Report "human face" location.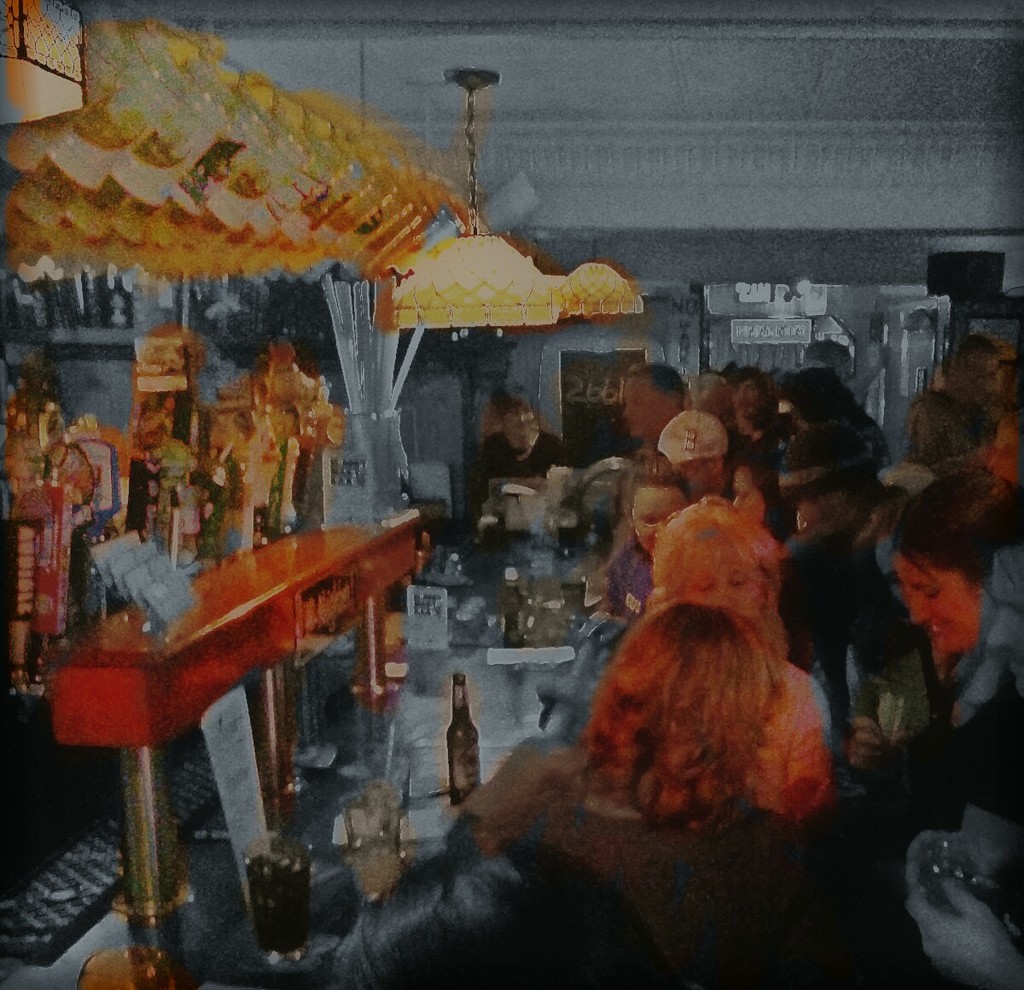
Report: box=[795, 495, 841, 534].
